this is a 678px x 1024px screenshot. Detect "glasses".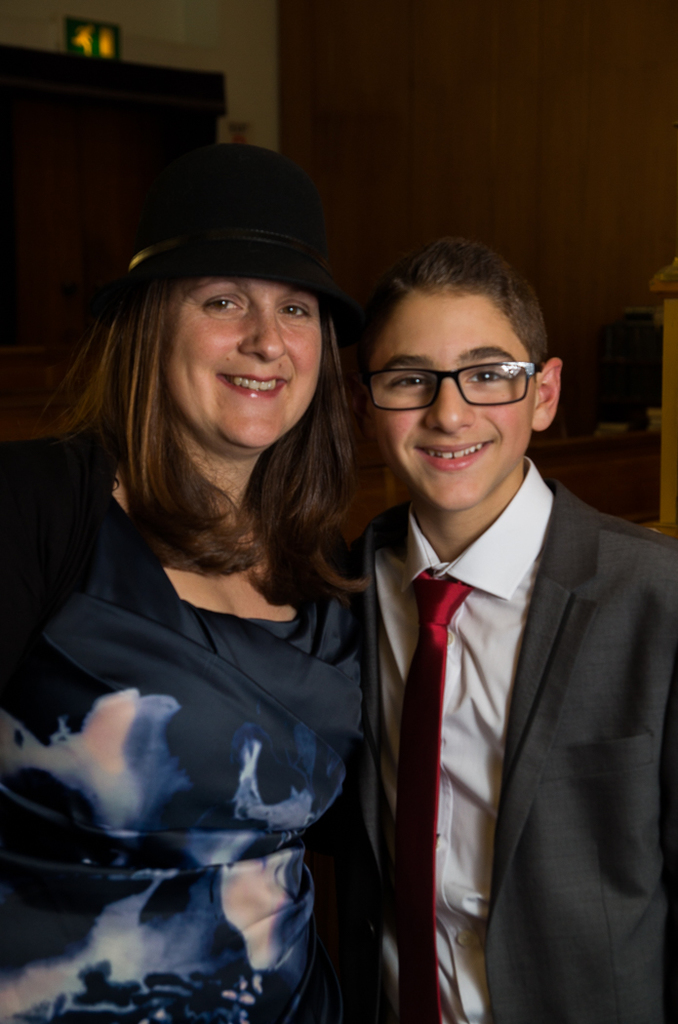
x1=355 y1=355 x2=545 y2=412.
